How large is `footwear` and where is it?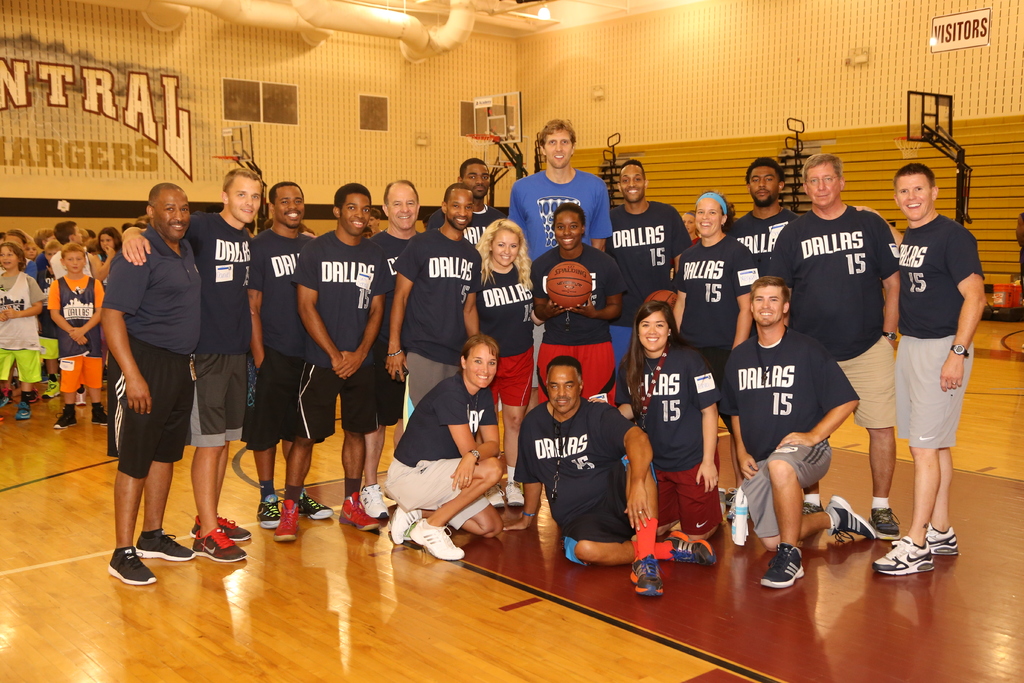
Bounding box: [410, 518, 466, 559].
